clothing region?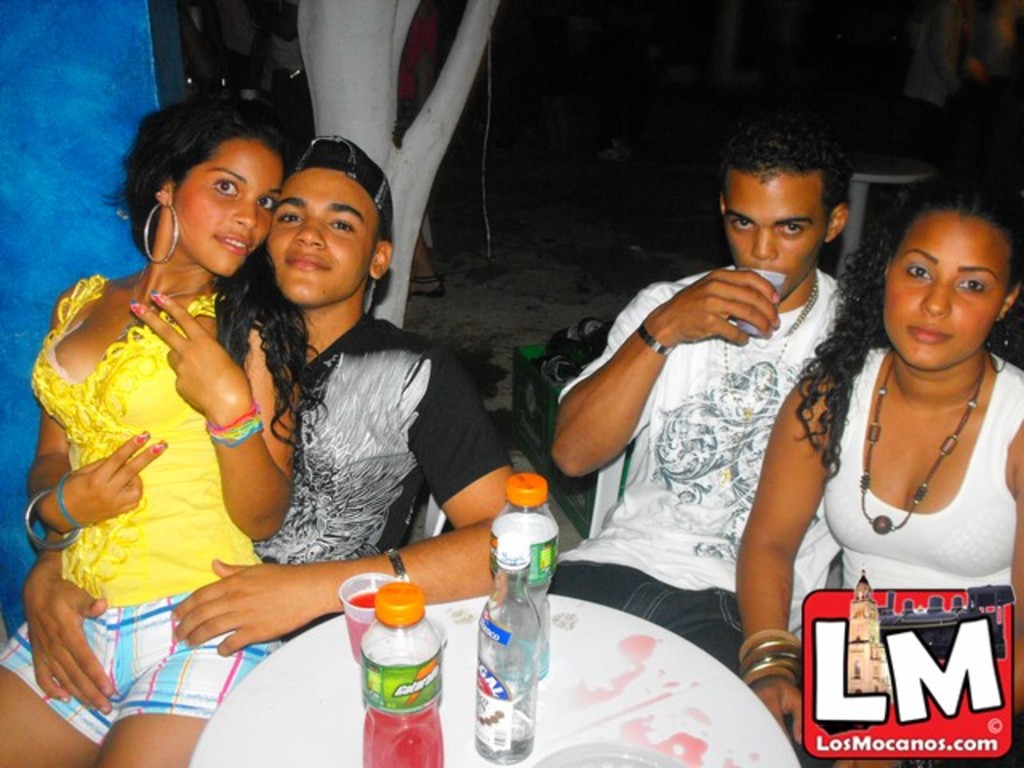
<bbox>246, 307, 514, 661</bbox>
